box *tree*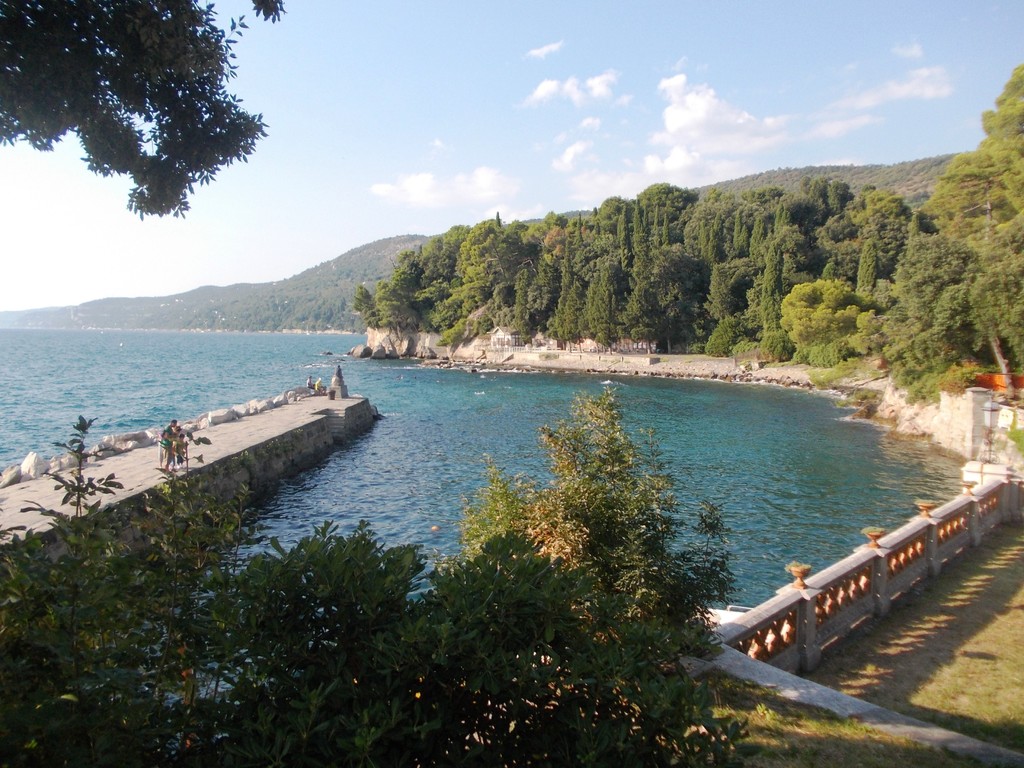
(x1=783, y1=163, x2=847, y2=229)
